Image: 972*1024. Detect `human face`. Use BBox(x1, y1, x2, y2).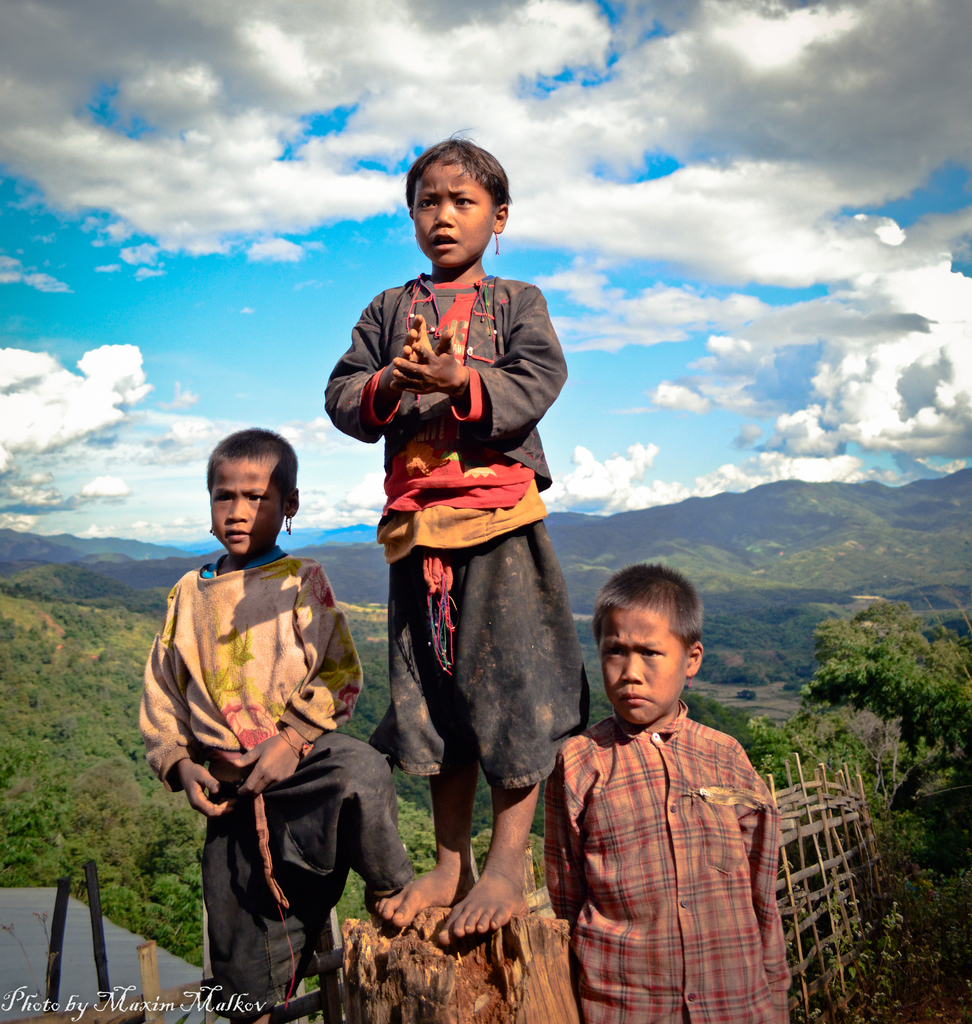
BBox(410, 143, 494, 269).
